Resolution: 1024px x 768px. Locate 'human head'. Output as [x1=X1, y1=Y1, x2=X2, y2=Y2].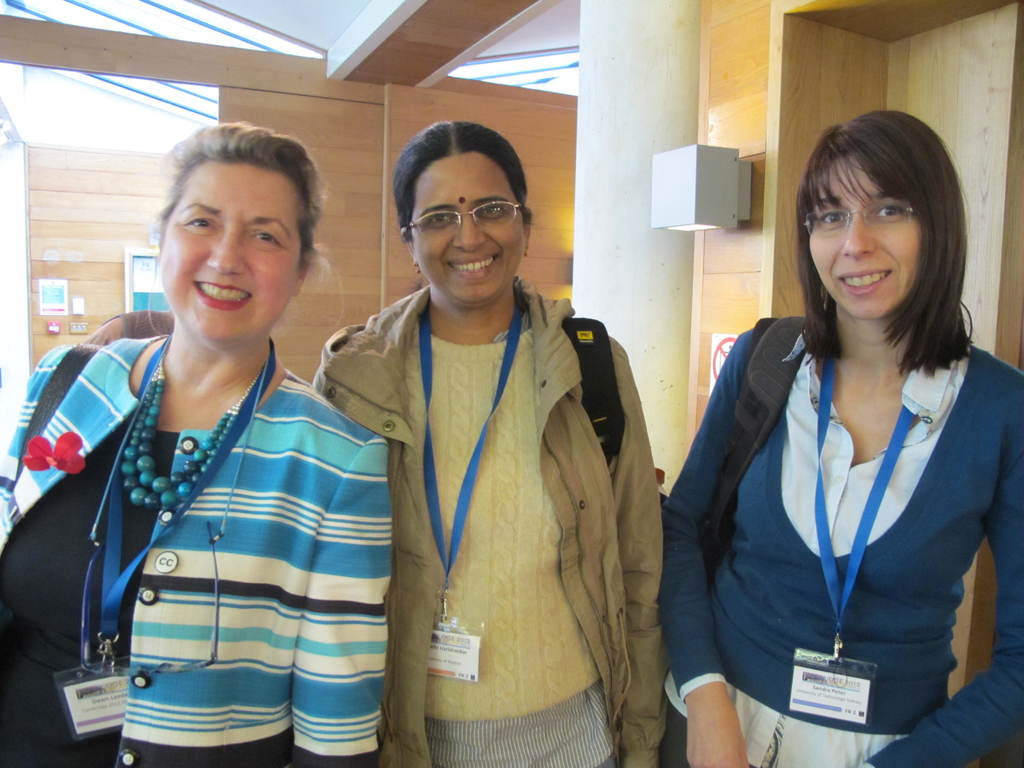
[x1=374, y1=118, x2=544, y2=296].
